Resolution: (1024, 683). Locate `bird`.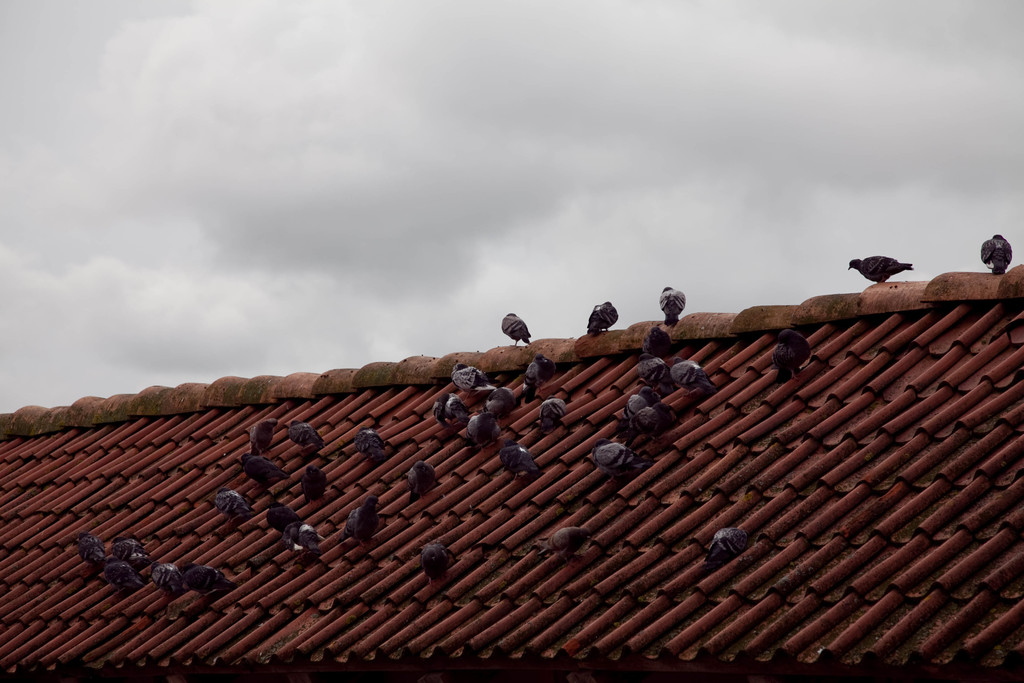
bbox=[618, 395, 672, 441].
